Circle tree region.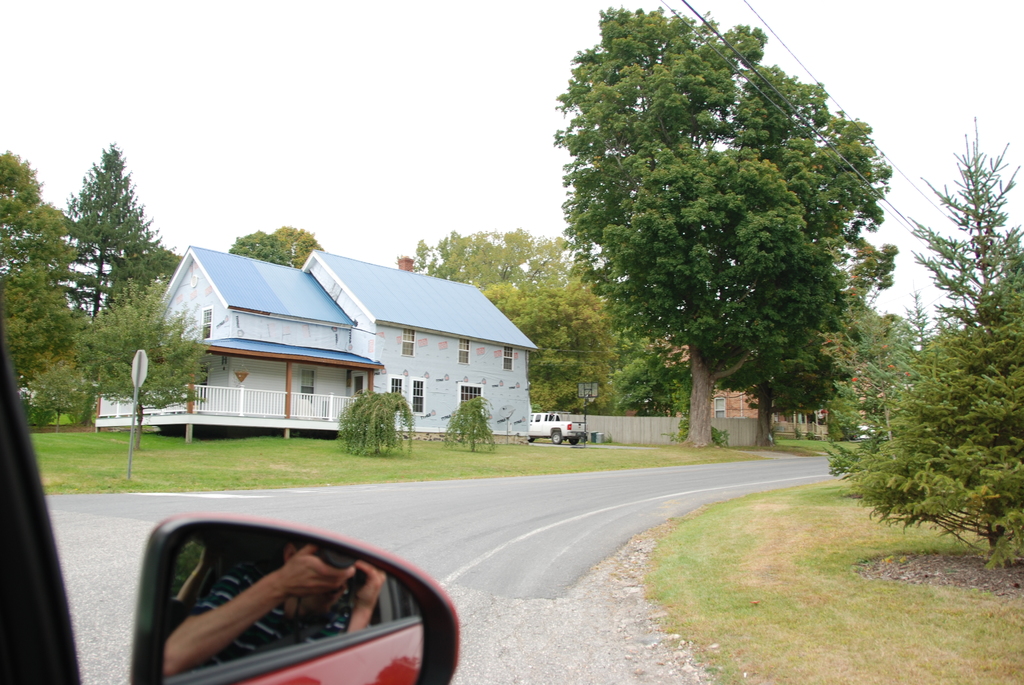
Region: left=83, top=275, right=215, bottom=453.
